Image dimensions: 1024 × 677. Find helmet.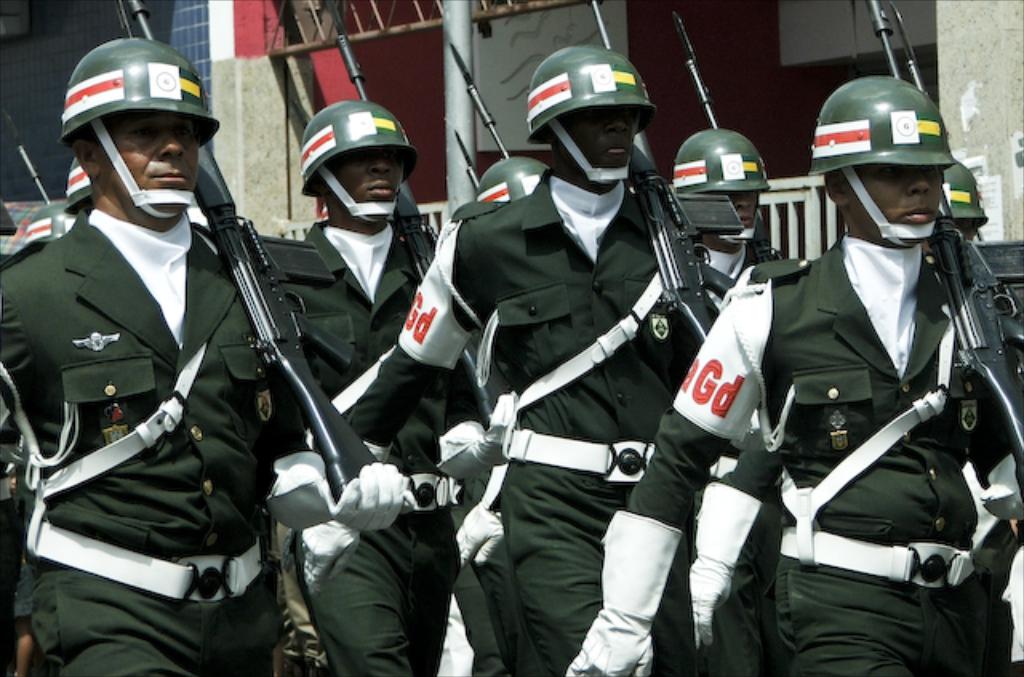
BBox(18, 202, 86, 251).
